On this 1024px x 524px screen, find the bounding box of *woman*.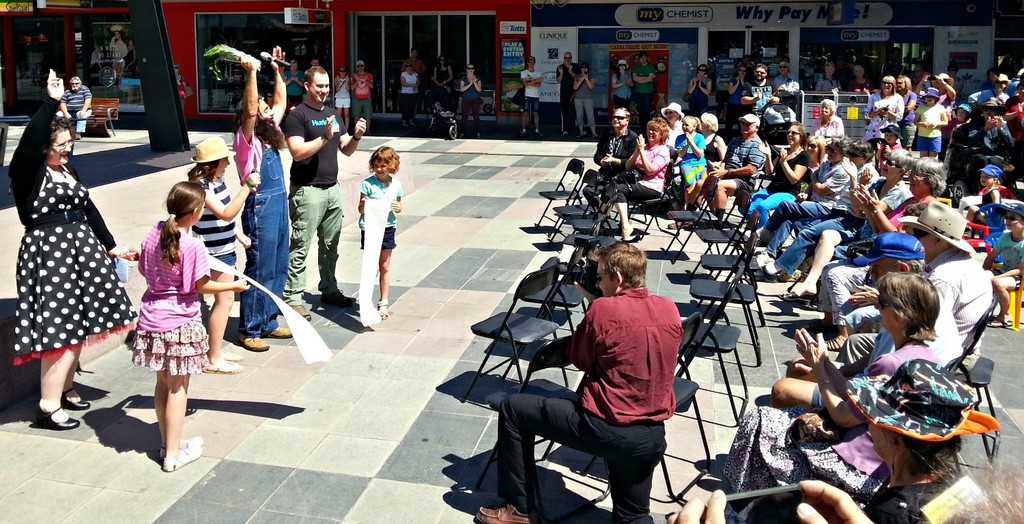
Bounding box: [753, 148, 908, 277].
